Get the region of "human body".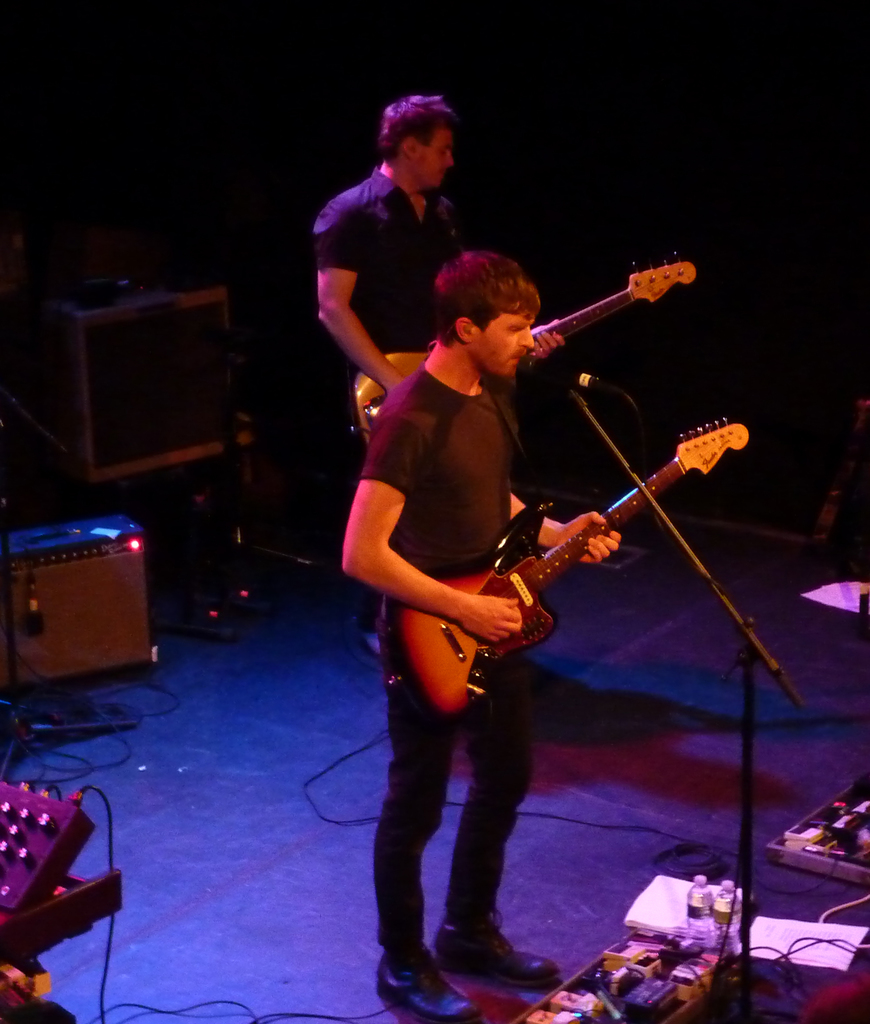
select_region(336, 246, 623, 1020).
